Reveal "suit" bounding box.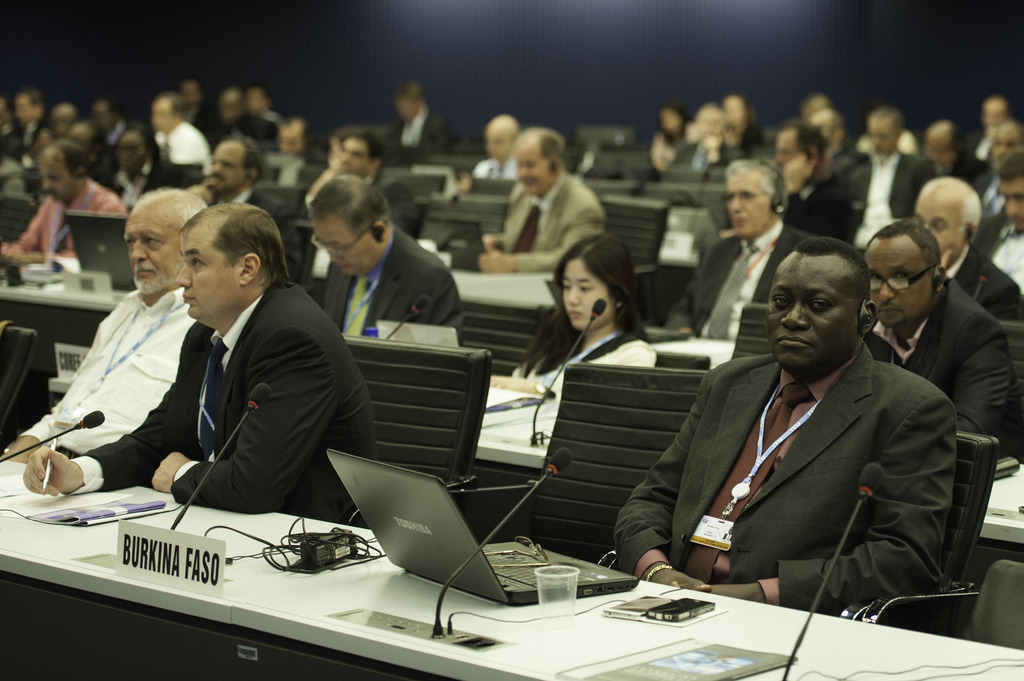
Revealed: <bbox>659, 227, 817, 345</bbox>.
